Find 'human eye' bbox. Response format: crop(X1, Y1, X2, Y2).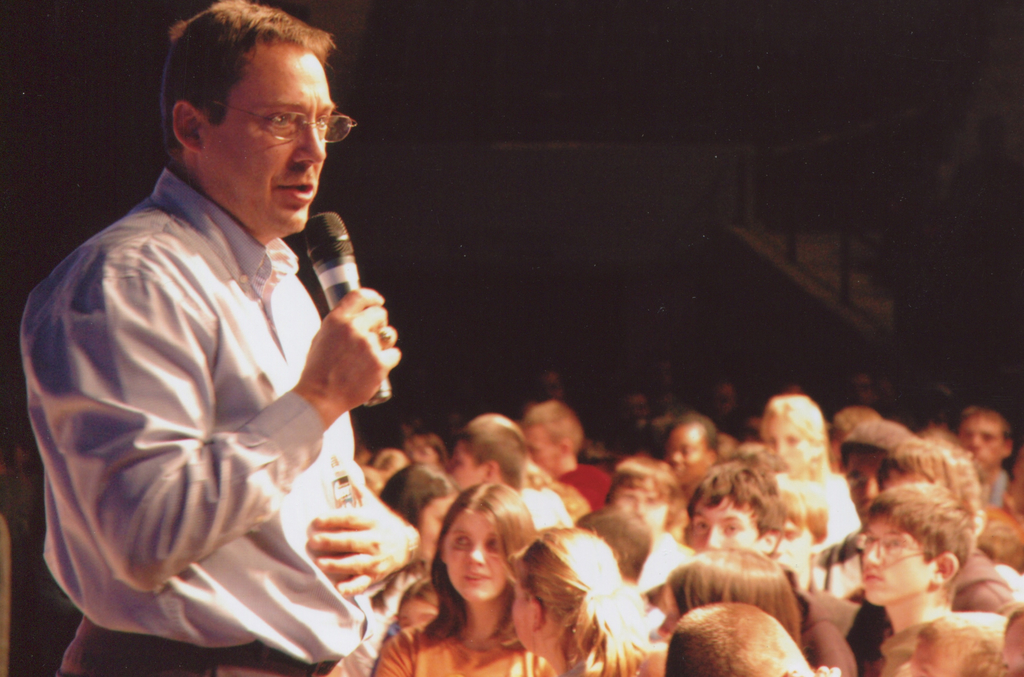
crop(265, 109, 296, 132).
